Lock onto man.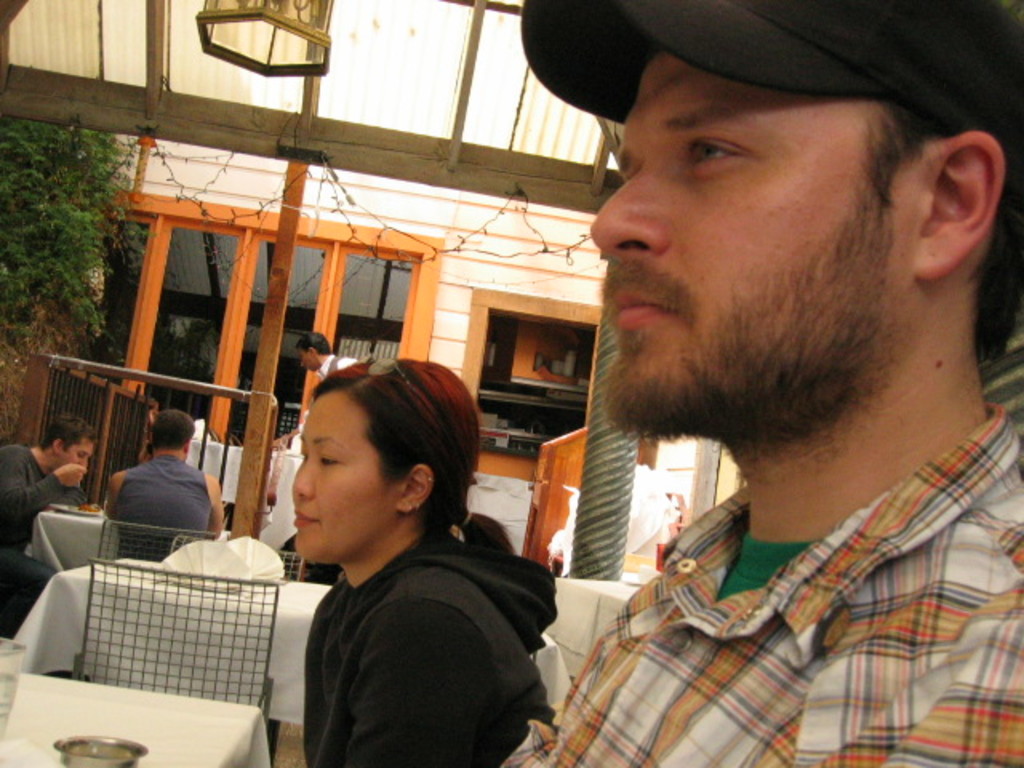
Locked: [0,424,98,632].
